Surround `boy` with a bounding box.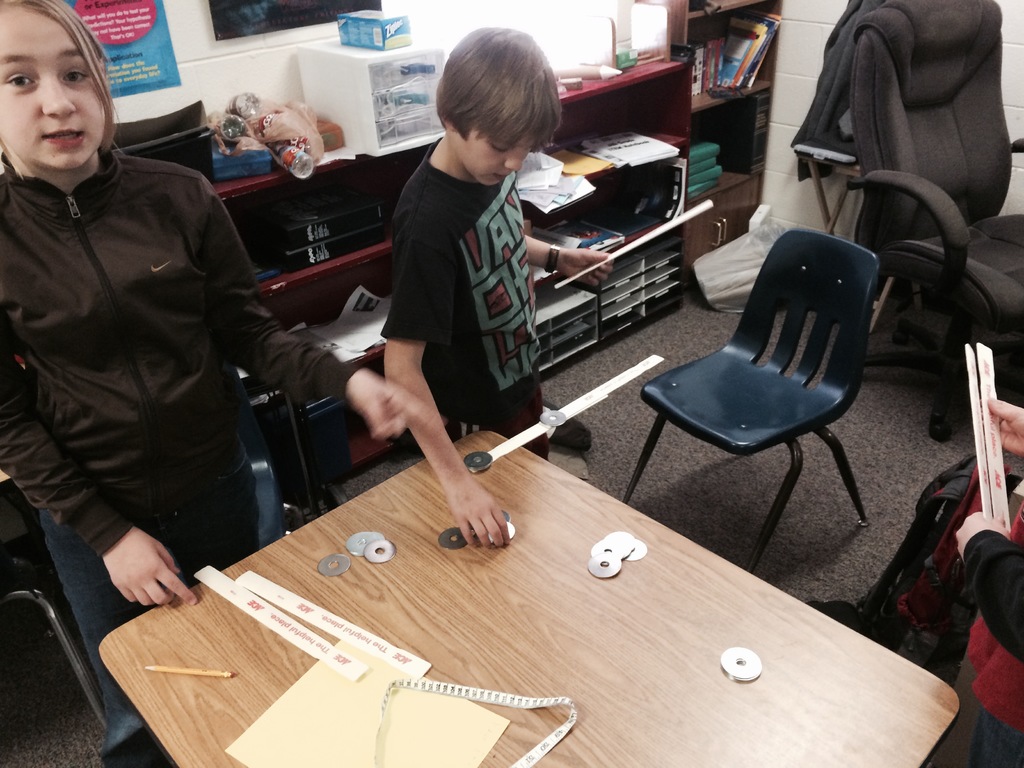
region(353, 56, 591, 495).
